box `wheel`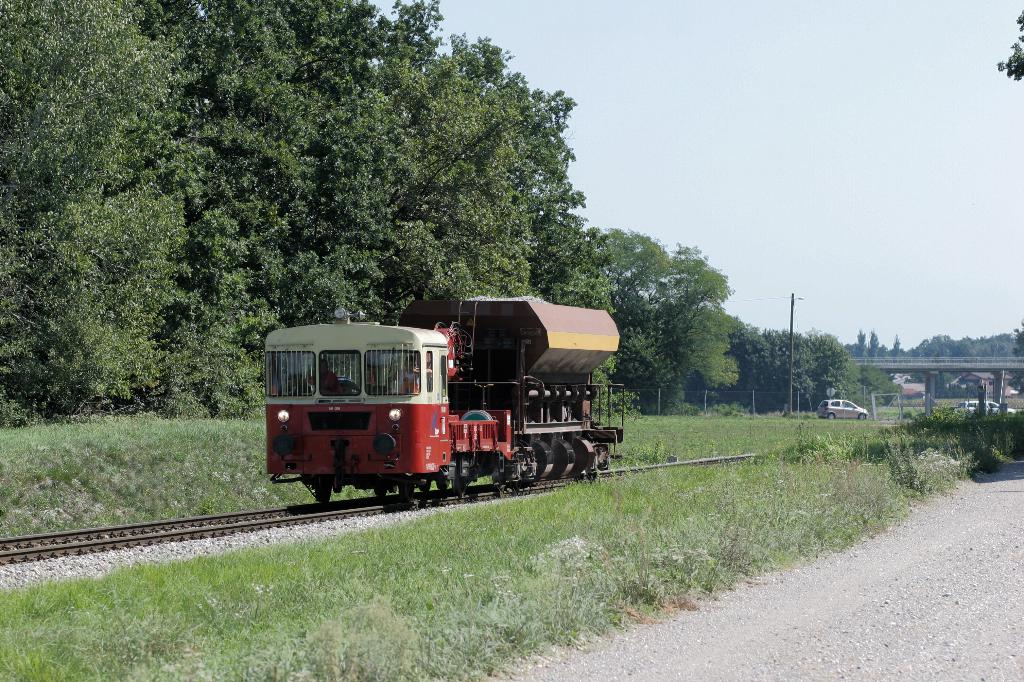
<region>857, 412, 867, 420</region>
